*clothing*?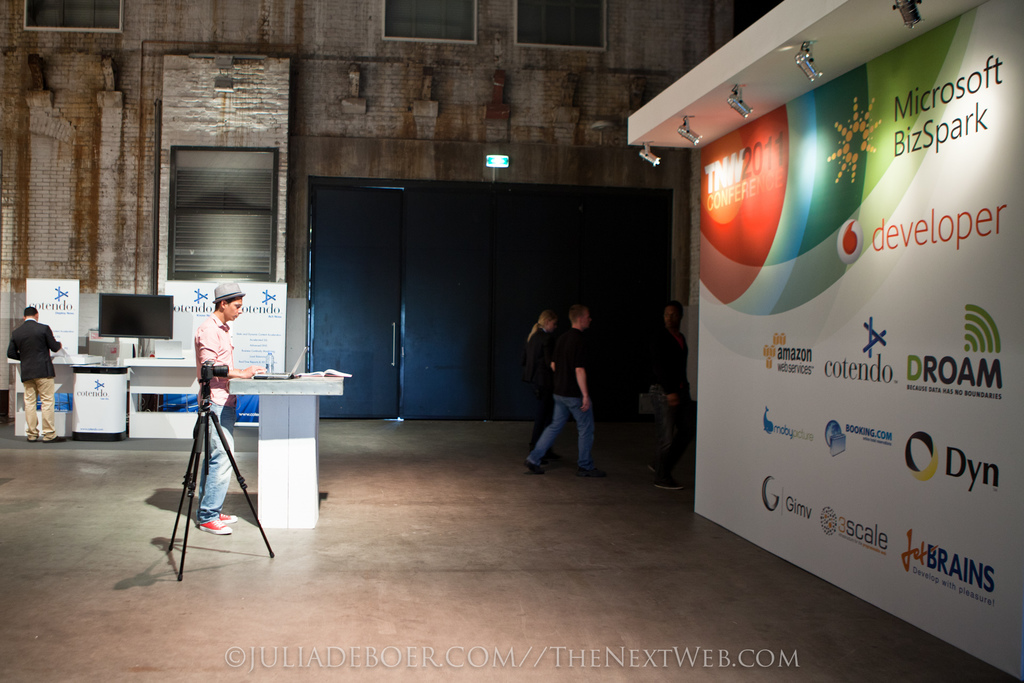
192,315,241,526
